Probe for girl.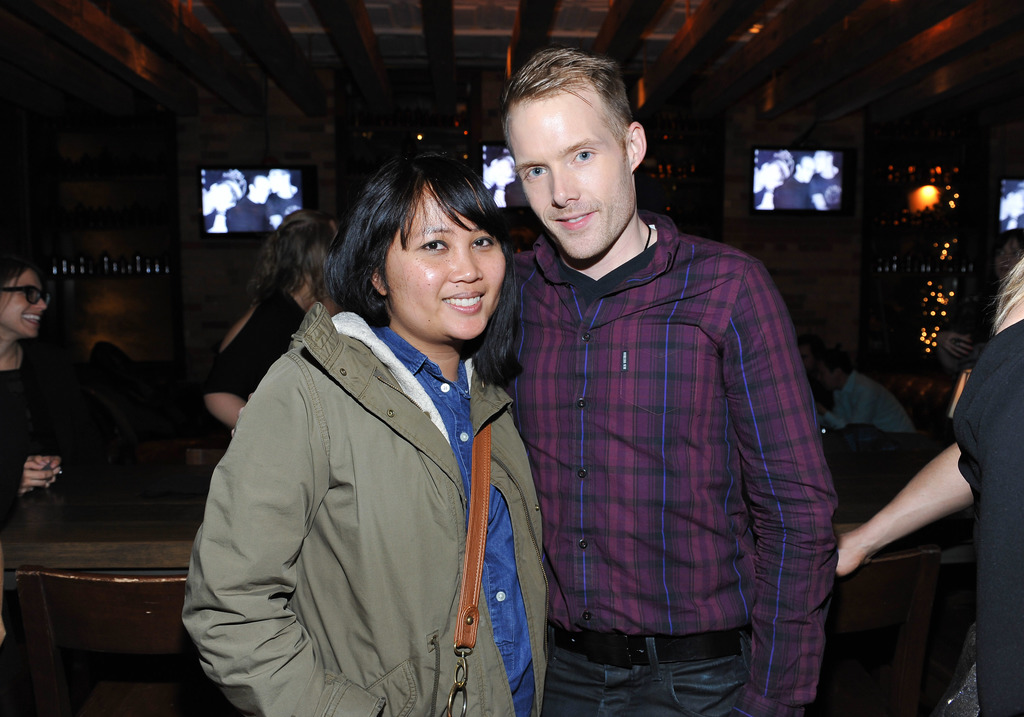
Probe result: Rect(0, 259, 62, 524).
